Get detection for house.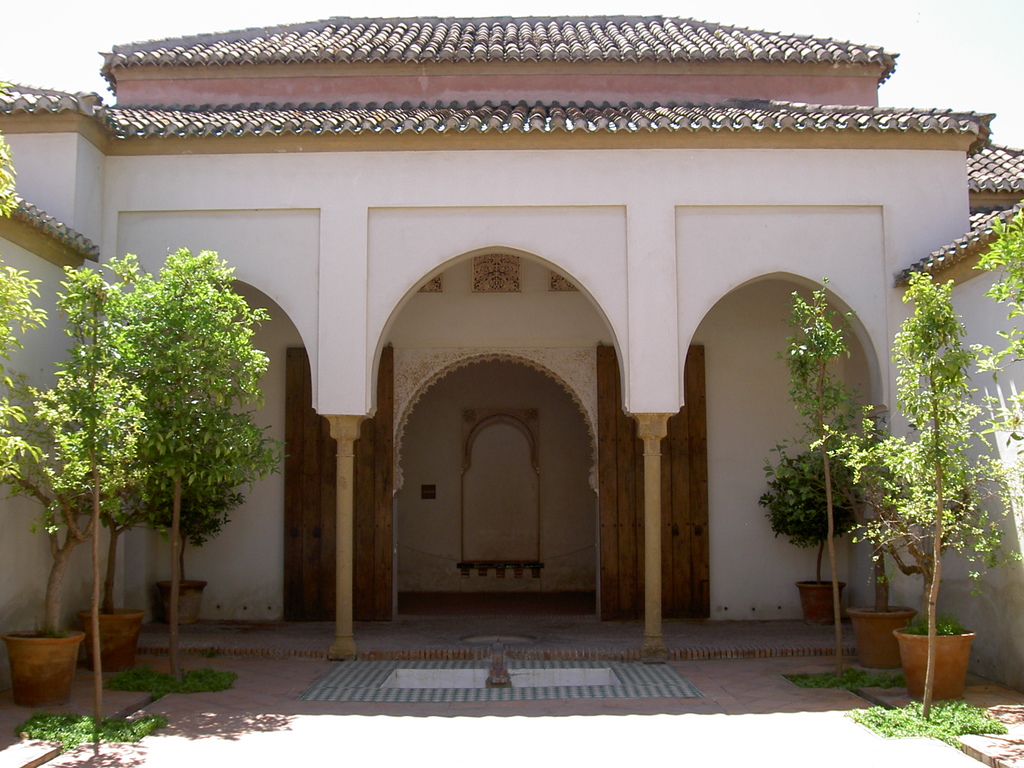
Detection: locate(18, 0, 1023, 708).
